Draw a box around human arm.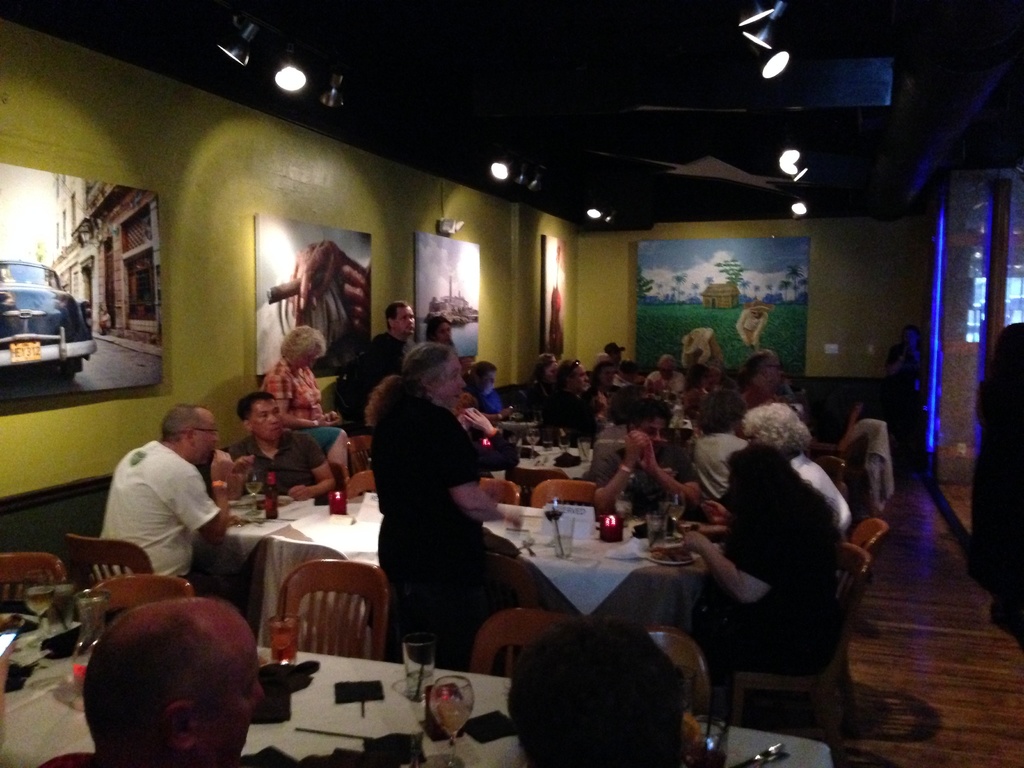
<region>681, 351, 697, 369</region>.
